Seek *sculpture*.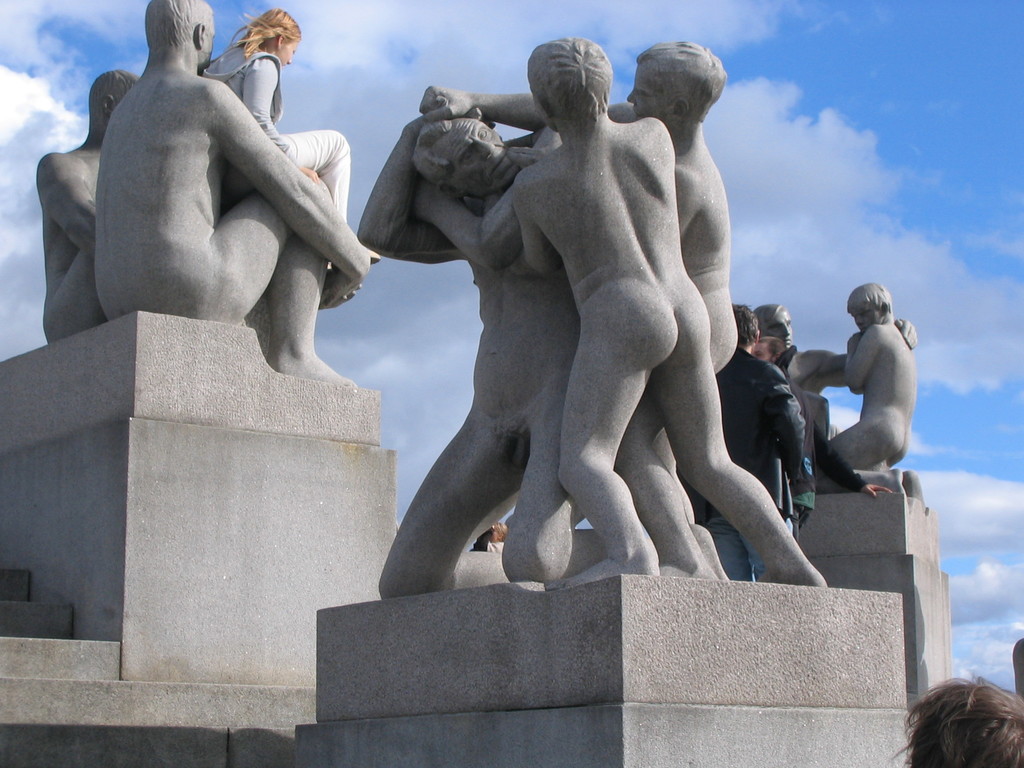
pyautogui.locateOnScreen(345, 28, 850, 598).
